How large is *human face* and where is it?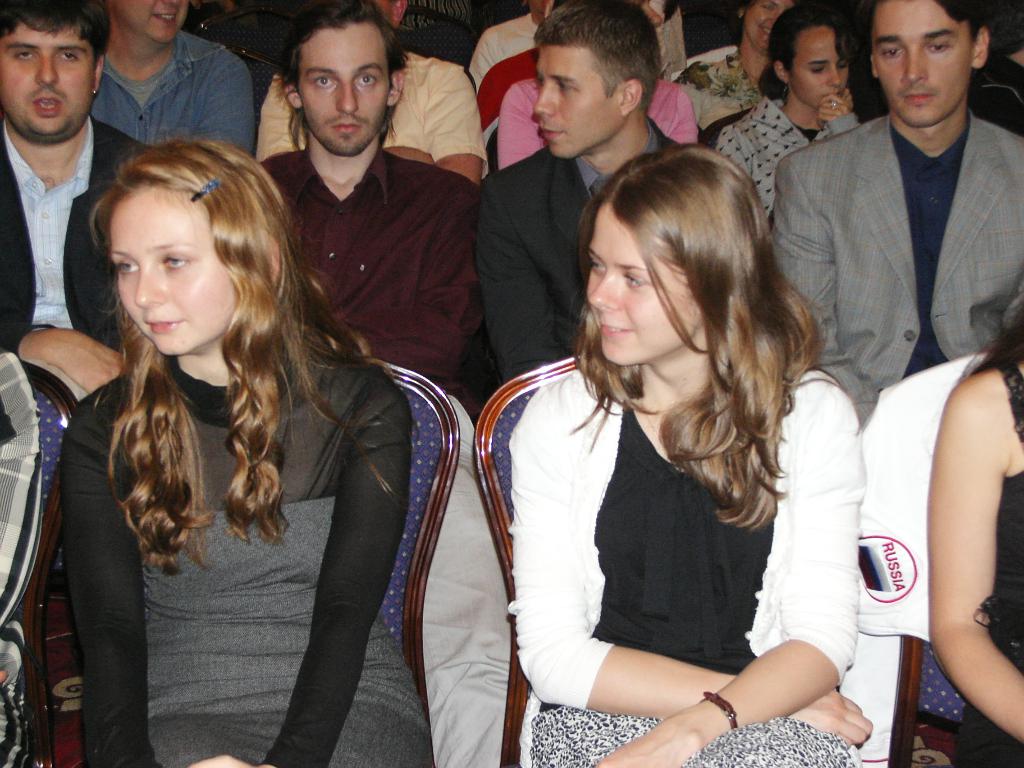
Bounding box: x1=117, y1=0, x2=190, y2=45.
